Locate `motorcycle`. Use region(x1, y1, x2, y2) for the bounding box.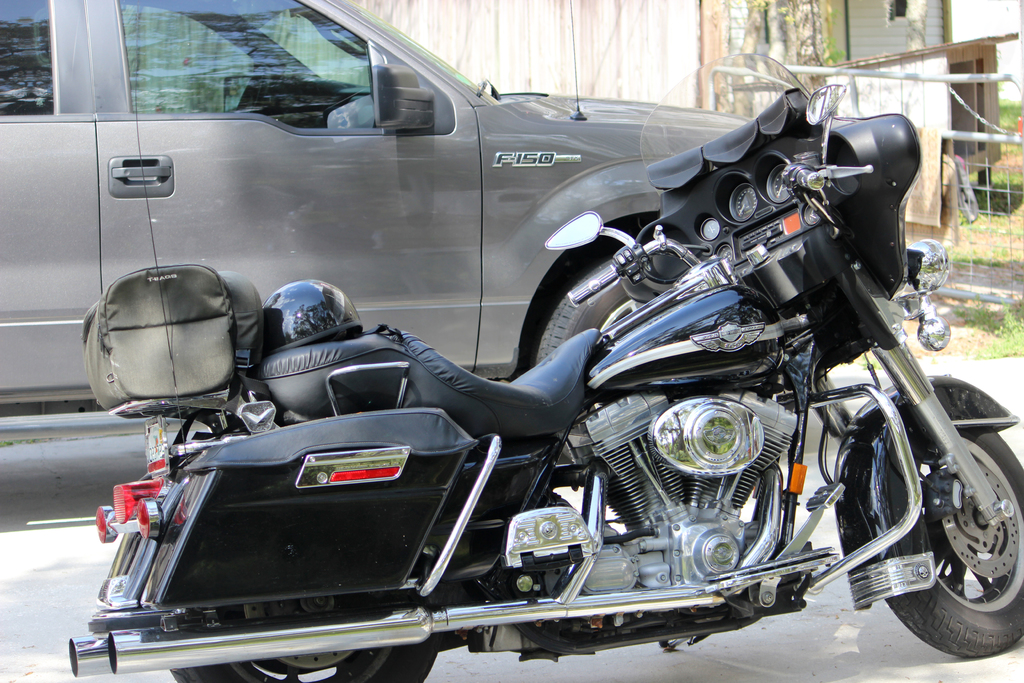
region(65, 83, 1023, 682).
